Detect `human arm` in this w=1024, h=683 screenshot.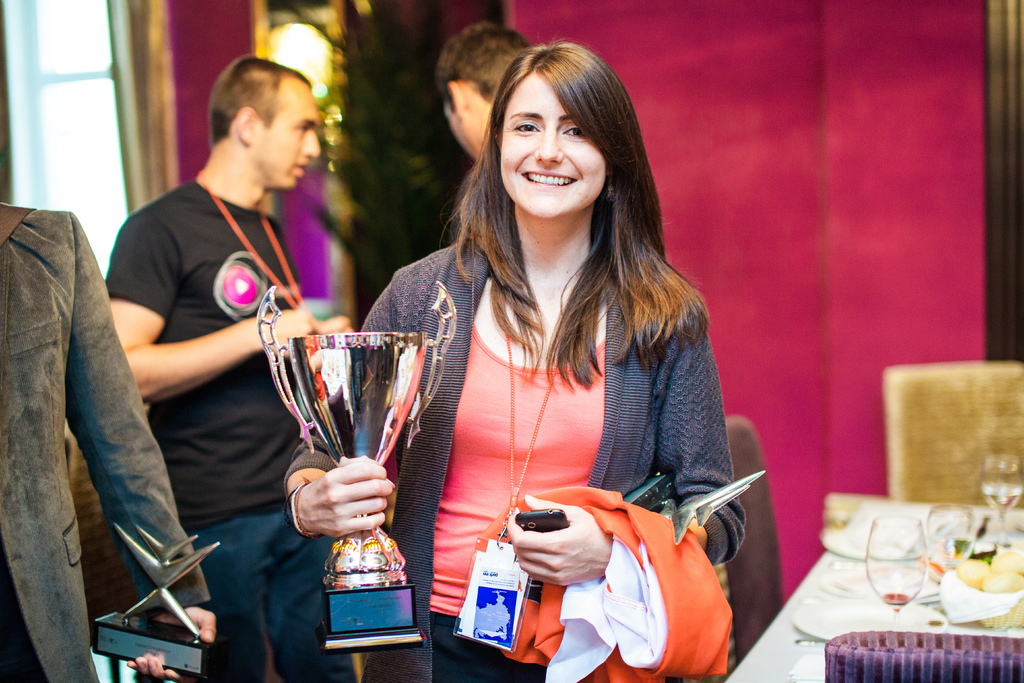
Detection: 499, 285, 753, 600.
